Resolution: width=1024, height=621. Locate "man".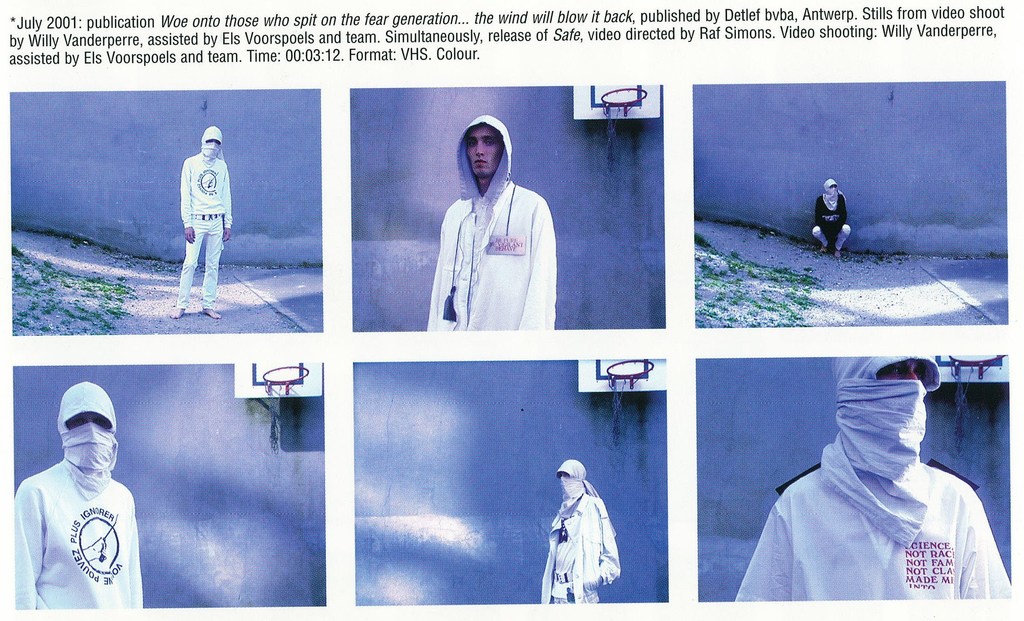
l=13, t=378, r=140, b=609.
